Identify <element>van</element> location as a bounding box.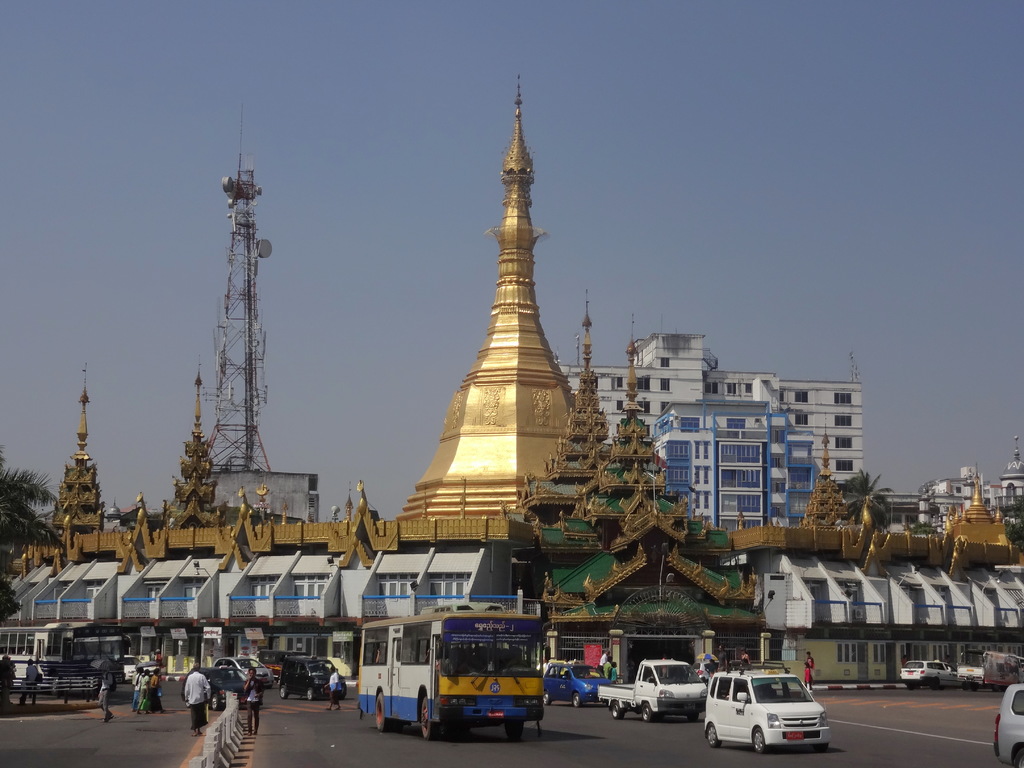
[596,659,710,723].
